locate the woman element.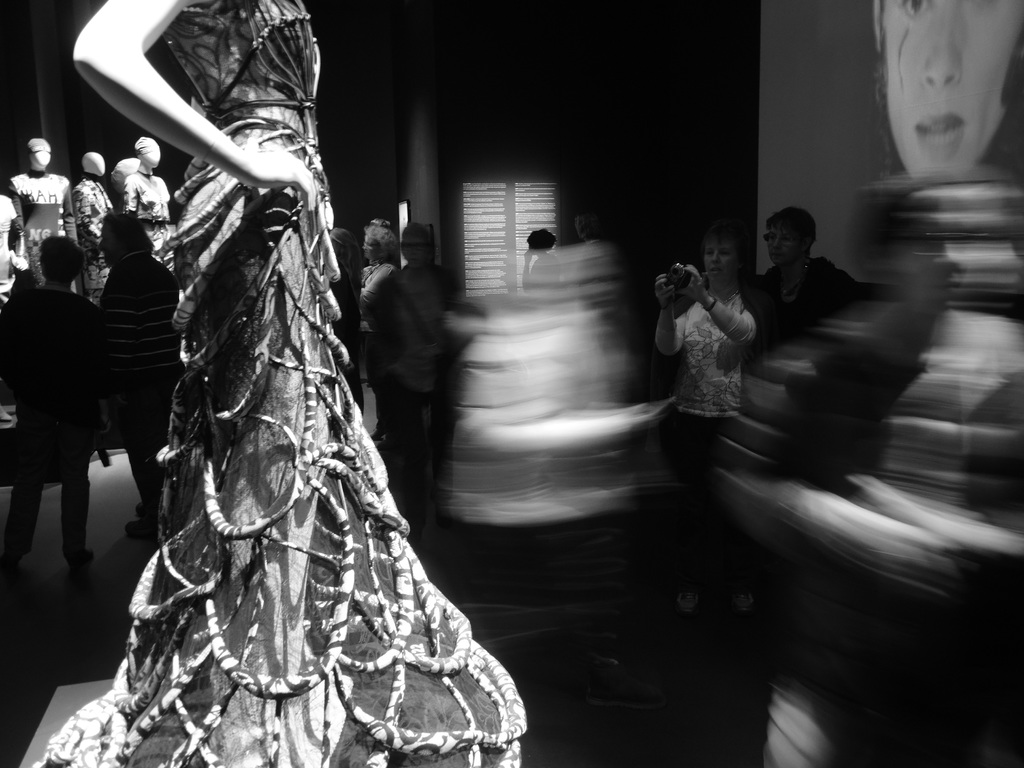
Element bbox: 873 0 1023 175.
